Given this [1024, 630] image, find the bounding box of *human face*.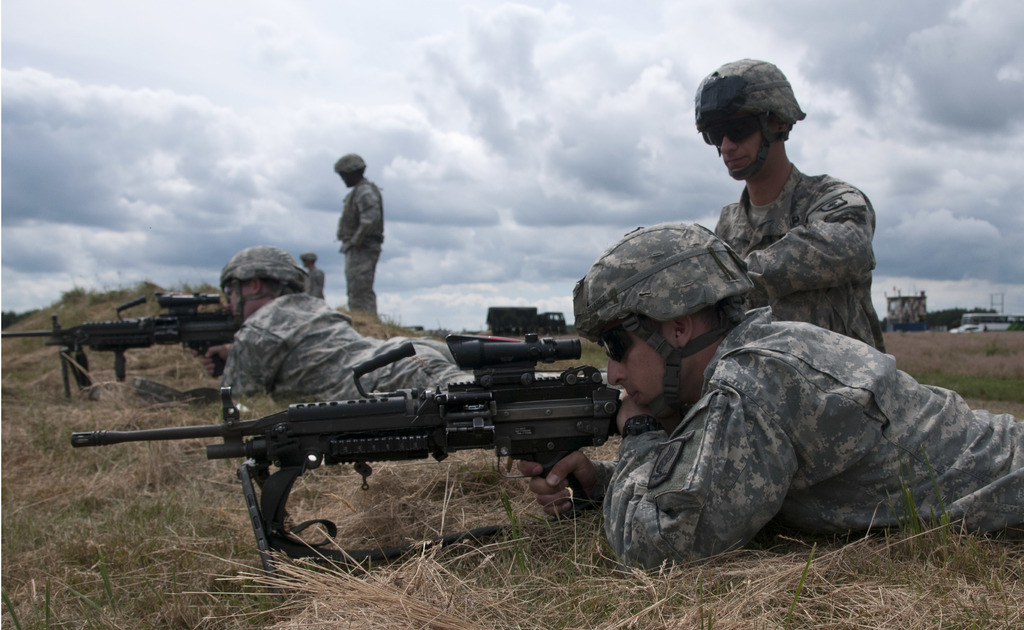
719,111,769,169.
